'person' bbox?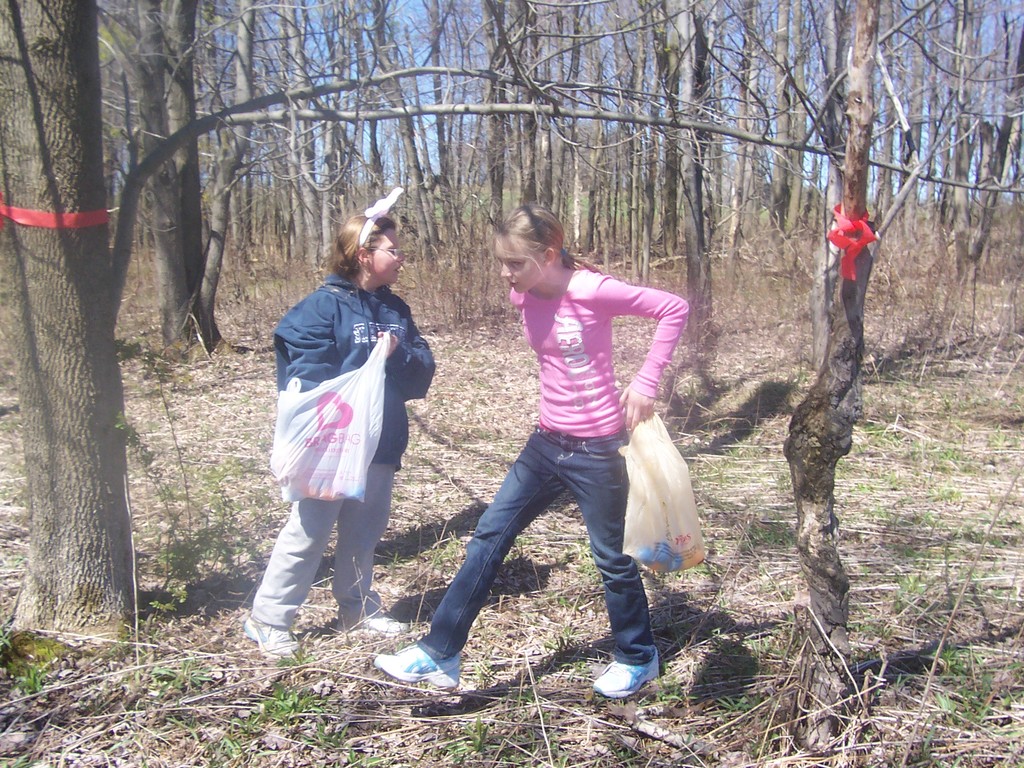
box=[237, 213, 435, 661]
